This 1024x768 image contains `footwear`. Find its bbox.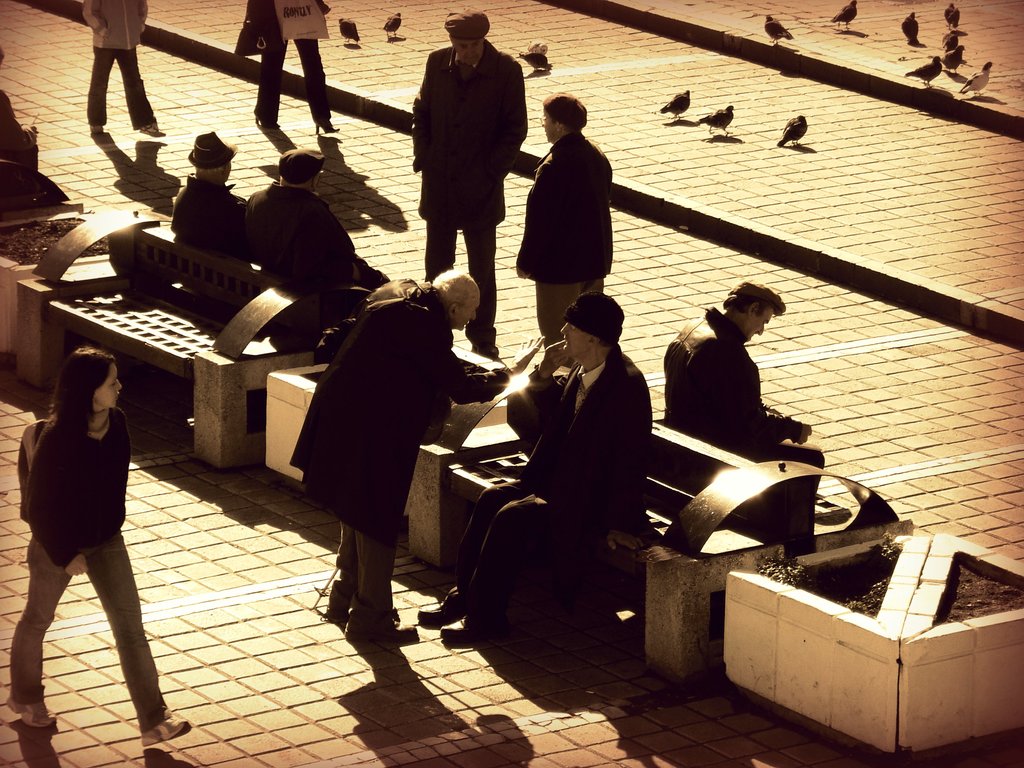
left=318, top=113, right=335, bottom=129.
